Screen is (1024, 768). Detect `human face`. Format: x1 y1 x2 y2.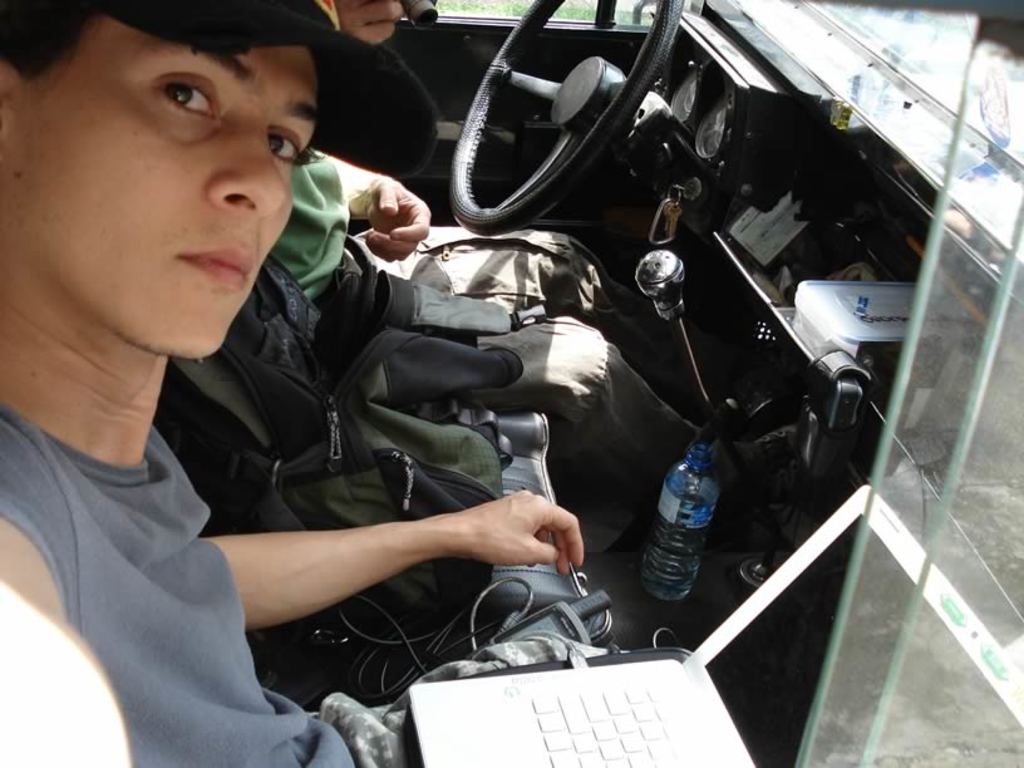
10 16 316 359.
